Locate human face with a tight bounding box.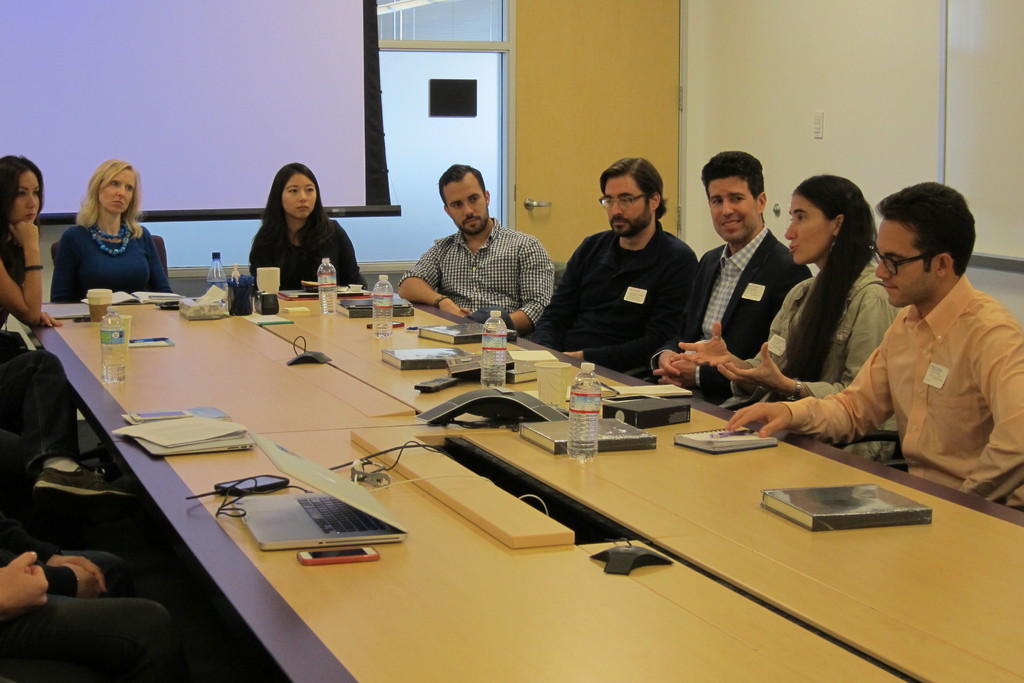
box=[447, 173, 490, 233].
